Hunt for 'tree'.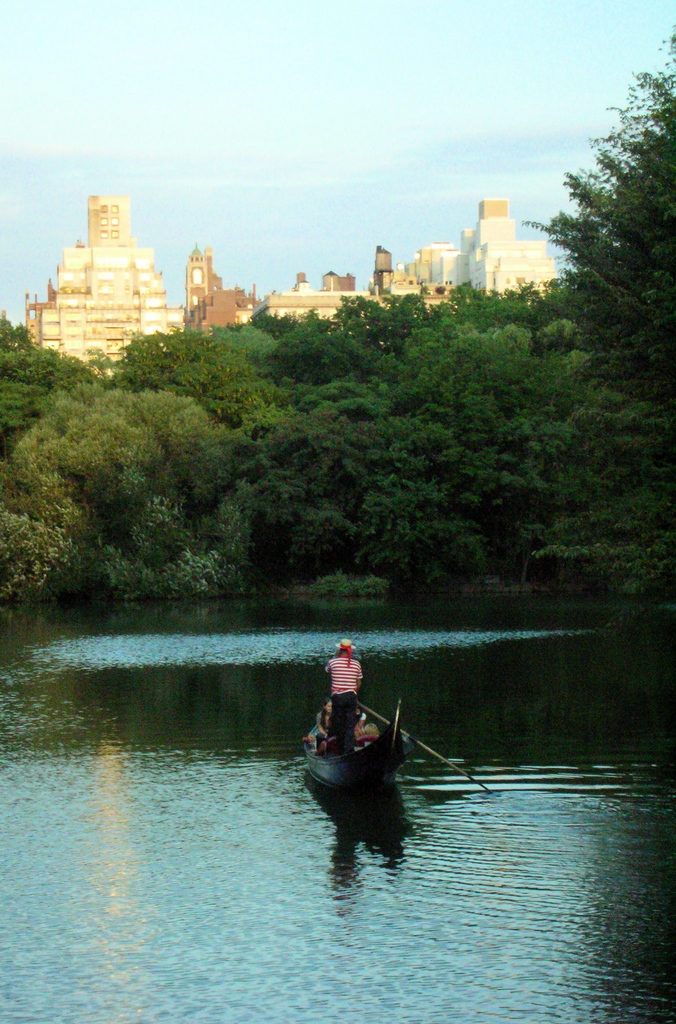
Hunted down at region(520, 19, 675, 529).
